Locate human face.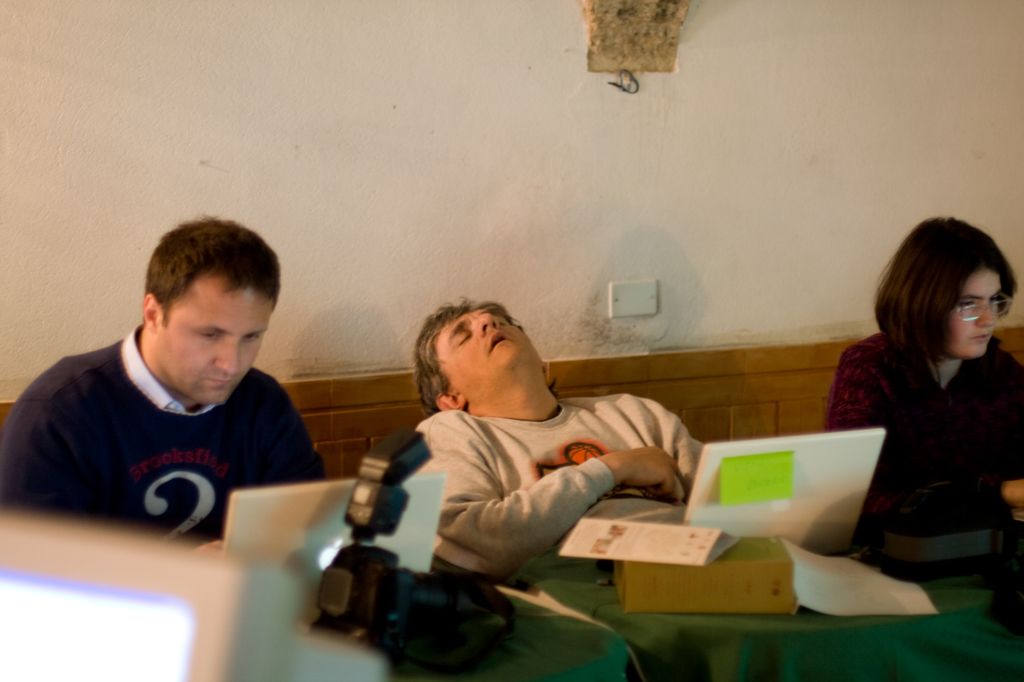
Bounding box: {"x1": 134, "y1": 286, "x2": 264, "y2": 406}.
